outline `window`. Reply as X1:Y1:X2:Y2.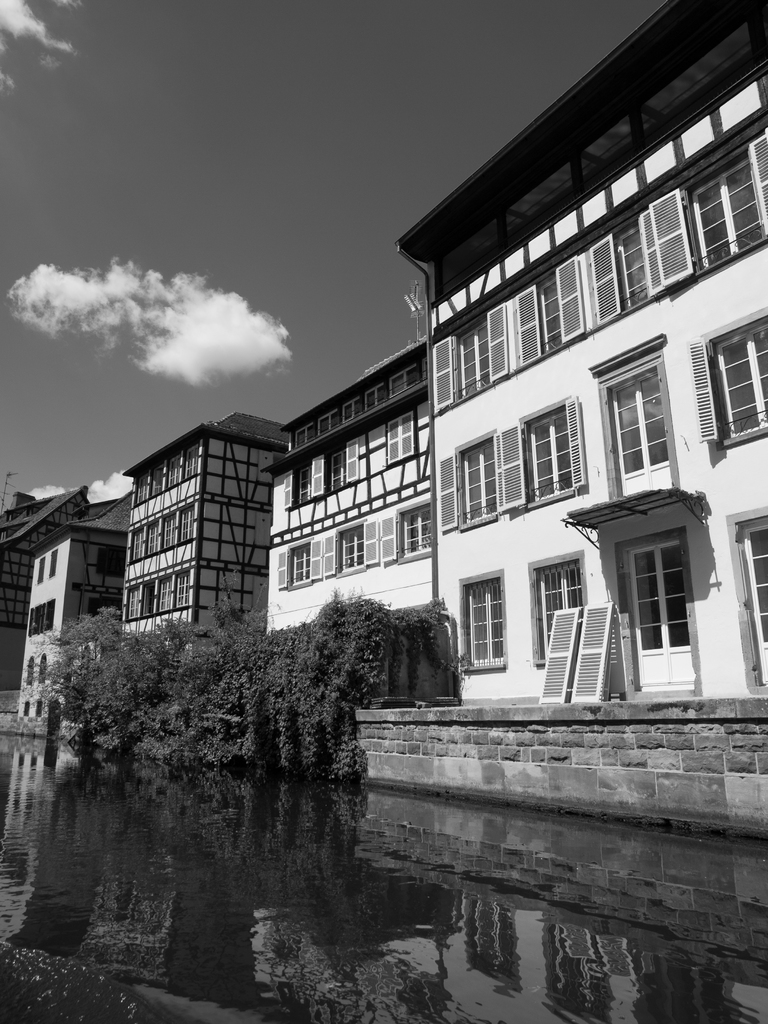
277:540:307:585.
